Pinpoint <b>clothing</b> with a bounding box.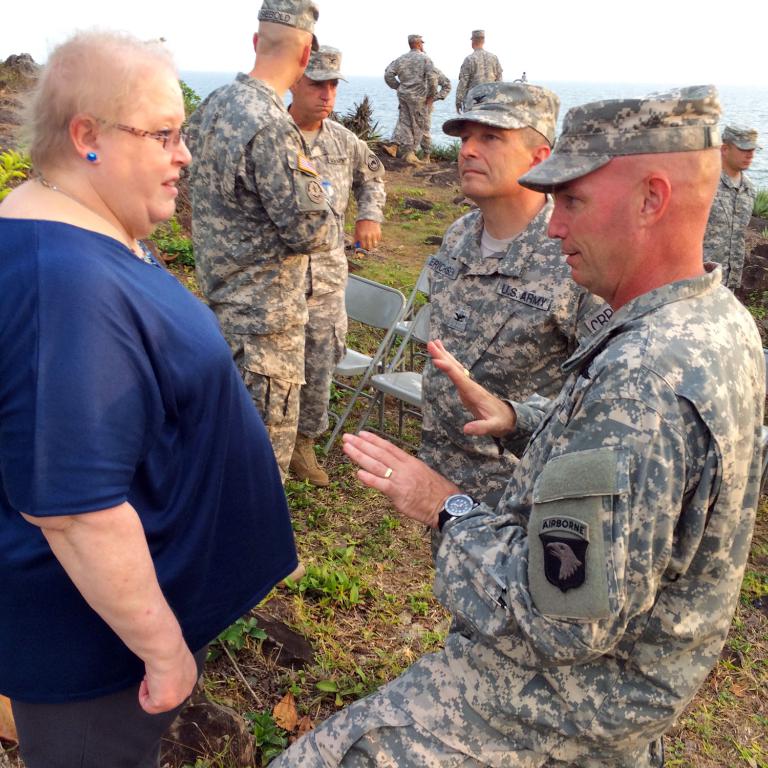
[x1=179, y1=71, x2=339, y2=481].
